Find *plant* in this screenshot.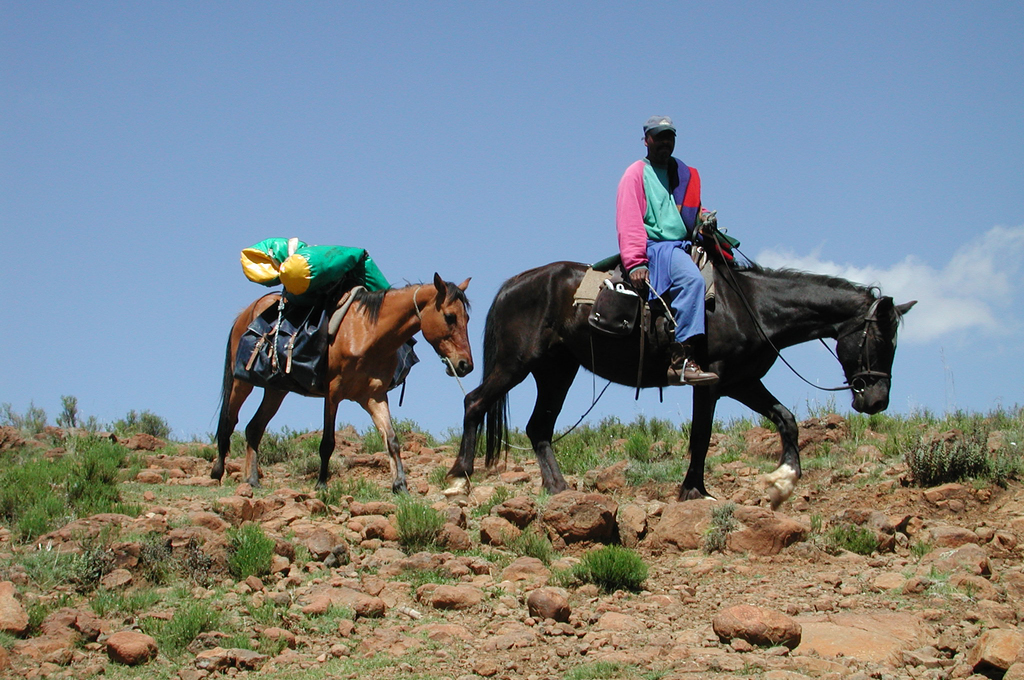
The bounding box for *plant* is 54:390:81:432.
